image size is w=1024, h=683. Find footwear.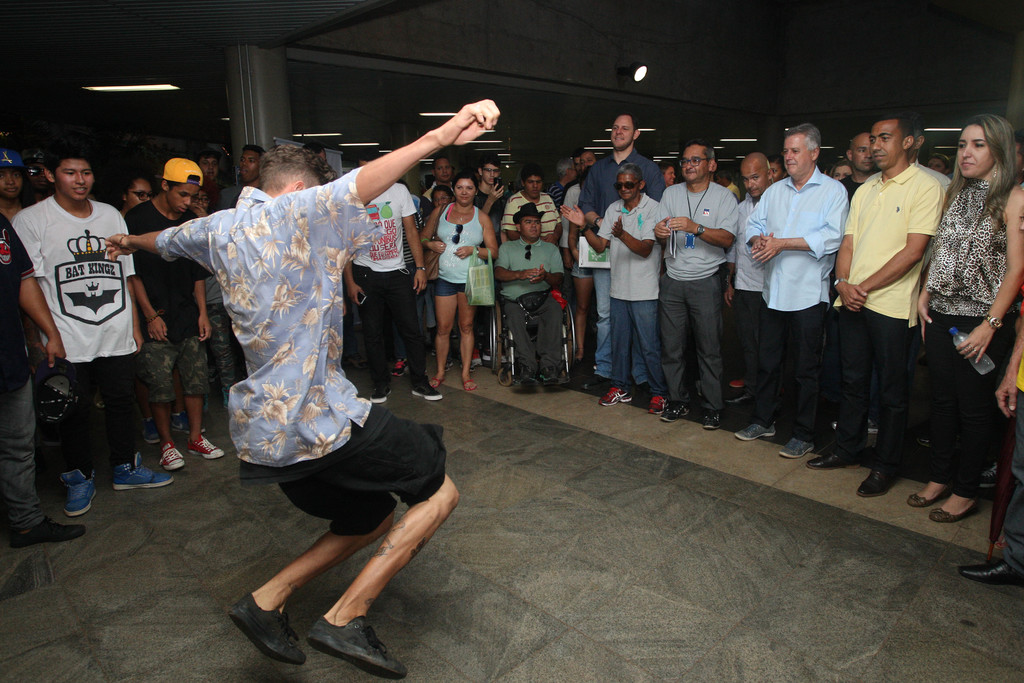
region(806, 448, 861, 472).
